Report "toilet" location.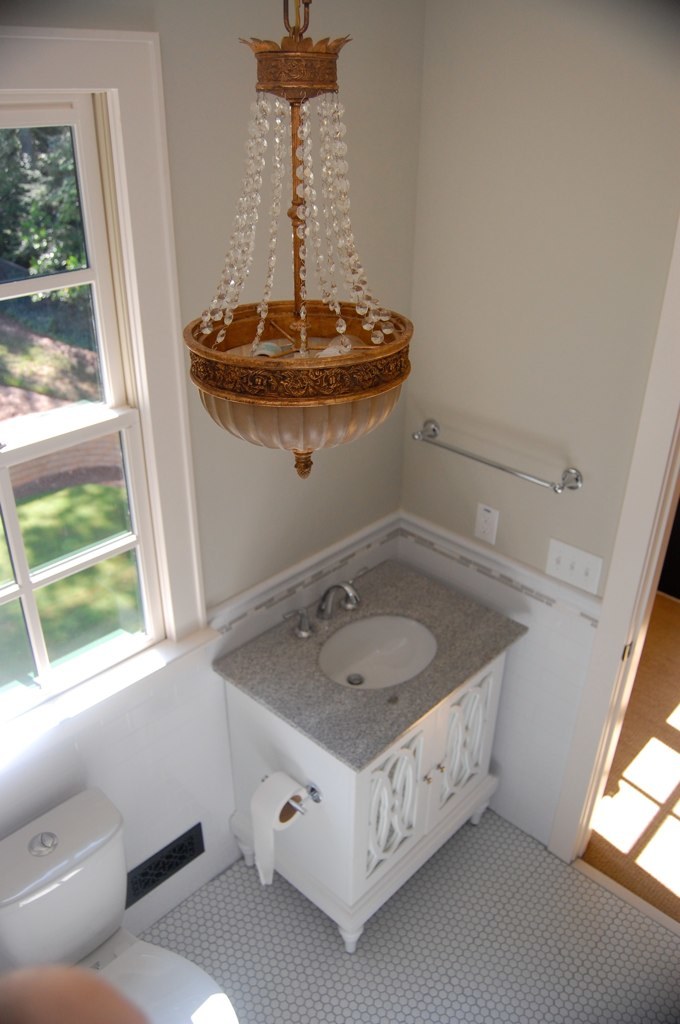
Report: 0/931/239/1023.
